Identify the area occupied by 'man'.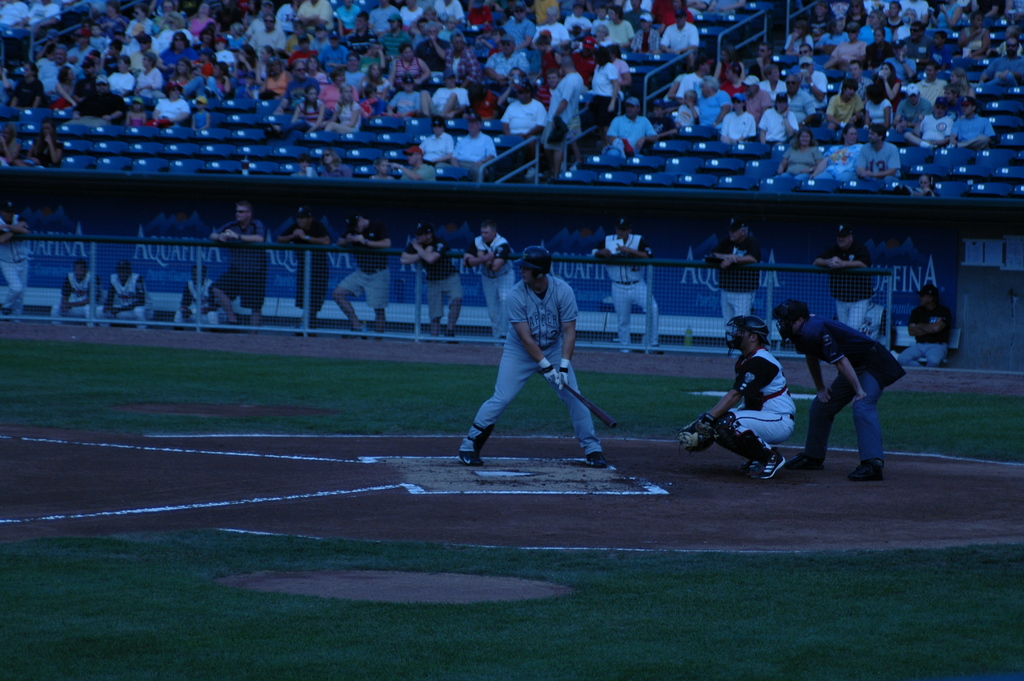
Area: x1=825, y1=226, x2=881, y2=348.
